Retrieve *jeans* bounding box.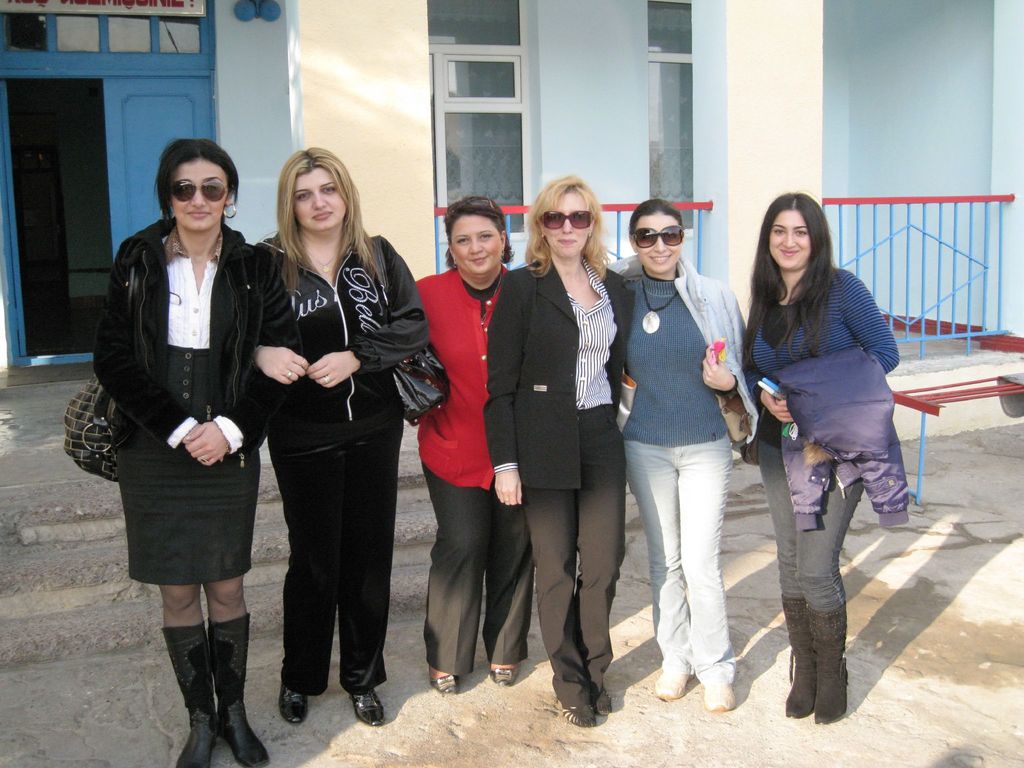
Bounding box: Rect(636, 412, 744, 707).
